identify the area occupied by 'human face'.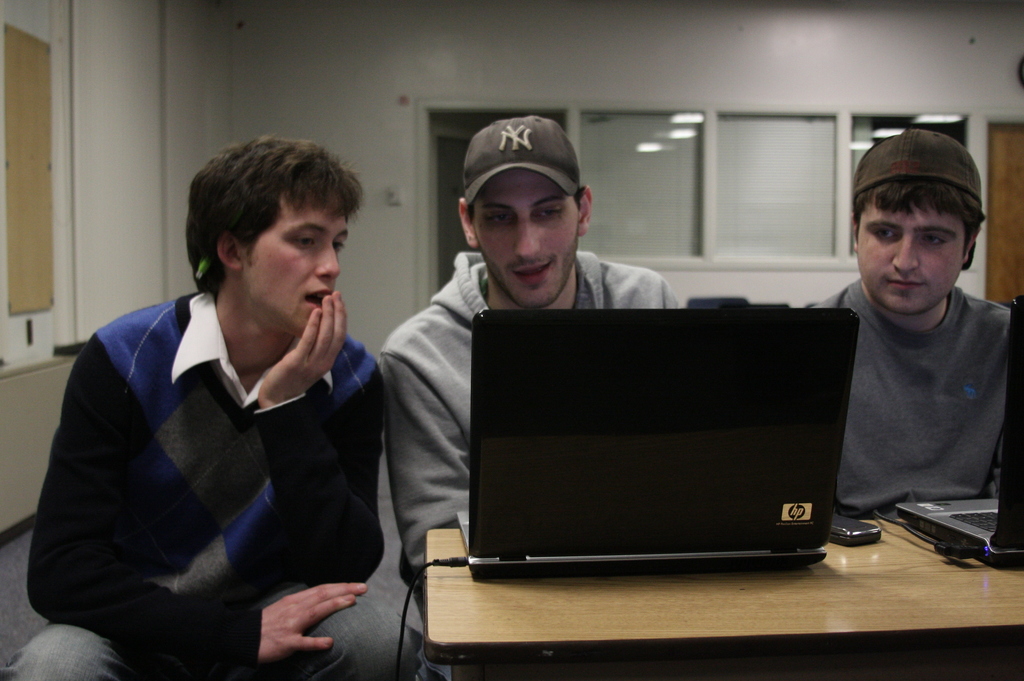
Area: left=253, top=196, right=349, bottom=334.
